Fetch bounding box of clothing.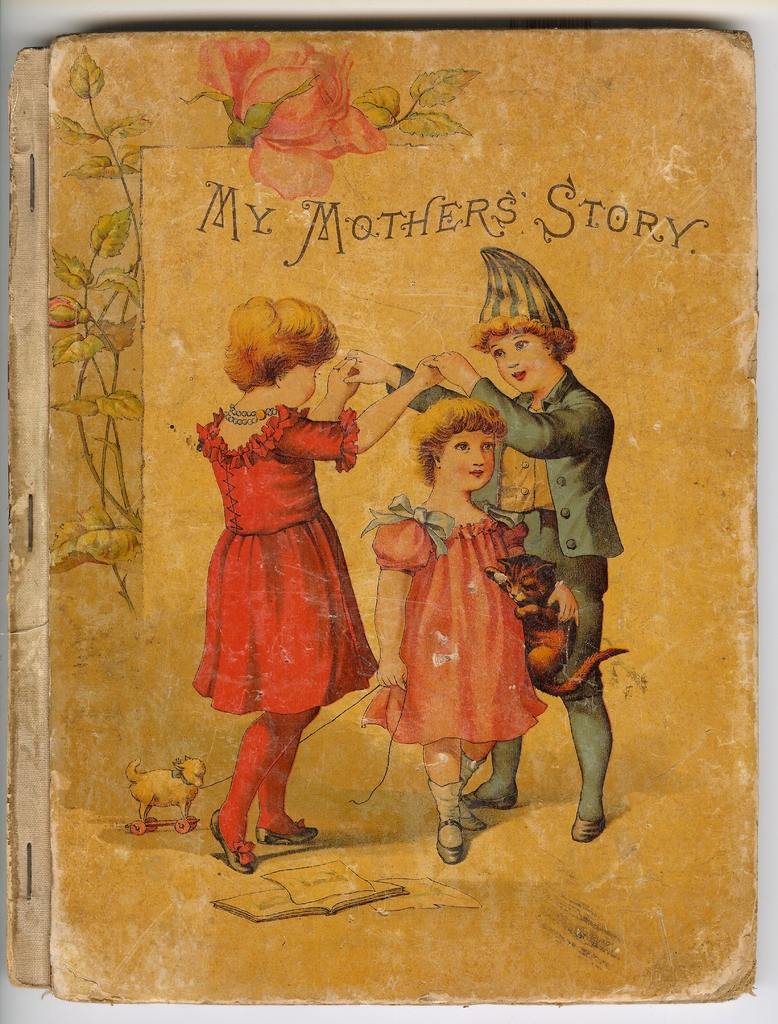
Bbox: l=355, t=491, r=551, b=746.
